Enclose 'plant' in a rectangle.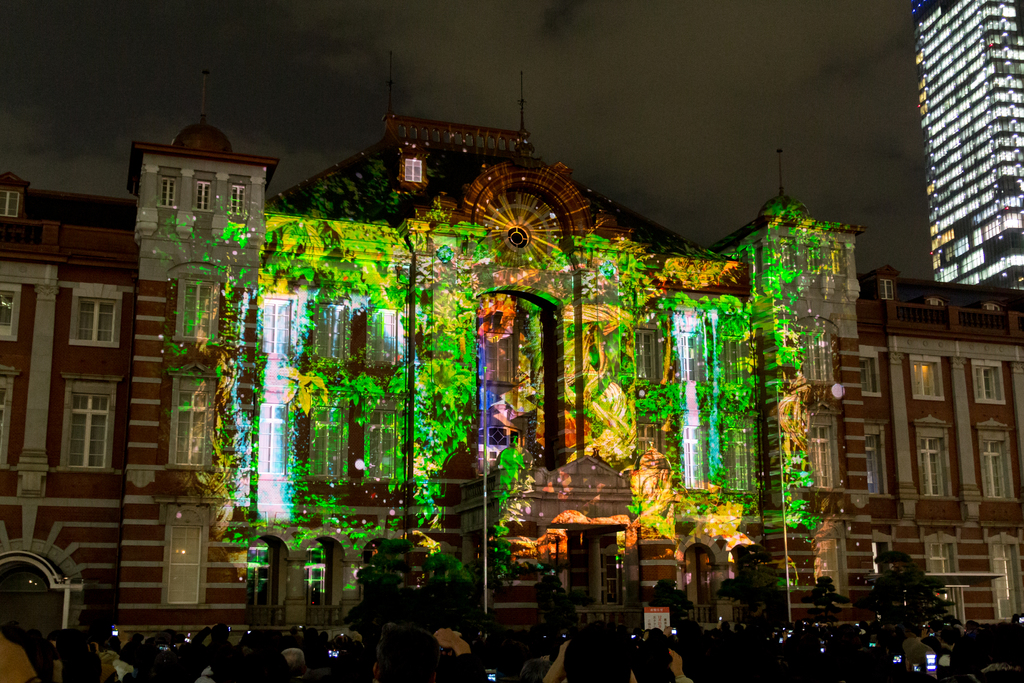
detection(417, 545, 479, 627).
